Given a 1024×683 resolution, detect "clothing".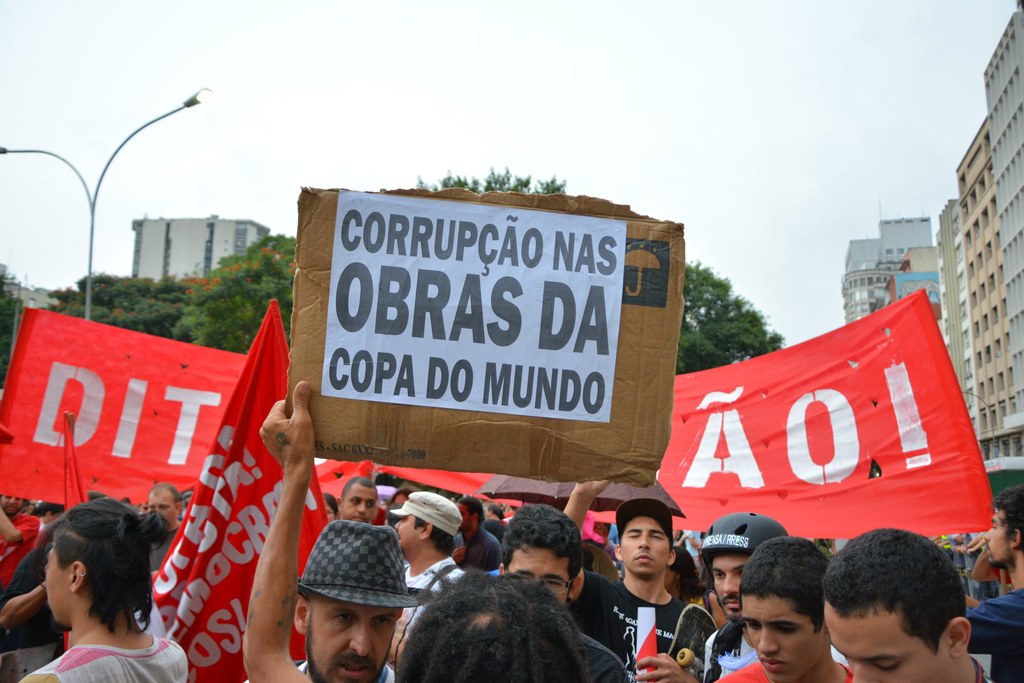
374, 504, 387, 529.
